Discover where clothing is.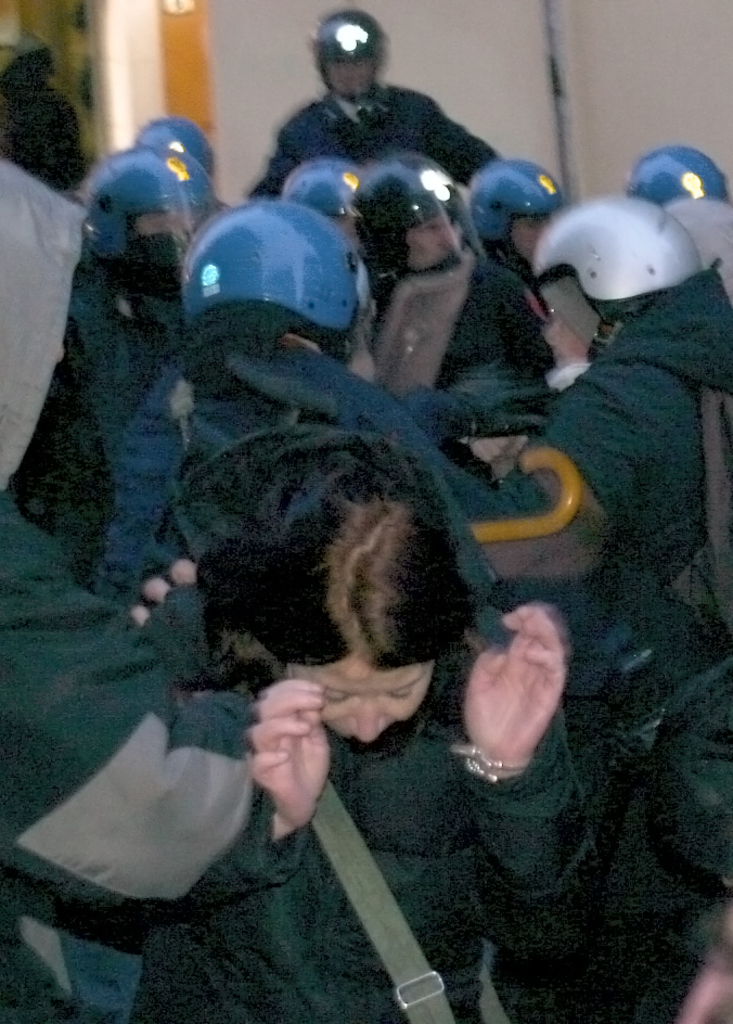
Discovered at box=[266, 103, 514, 215].
